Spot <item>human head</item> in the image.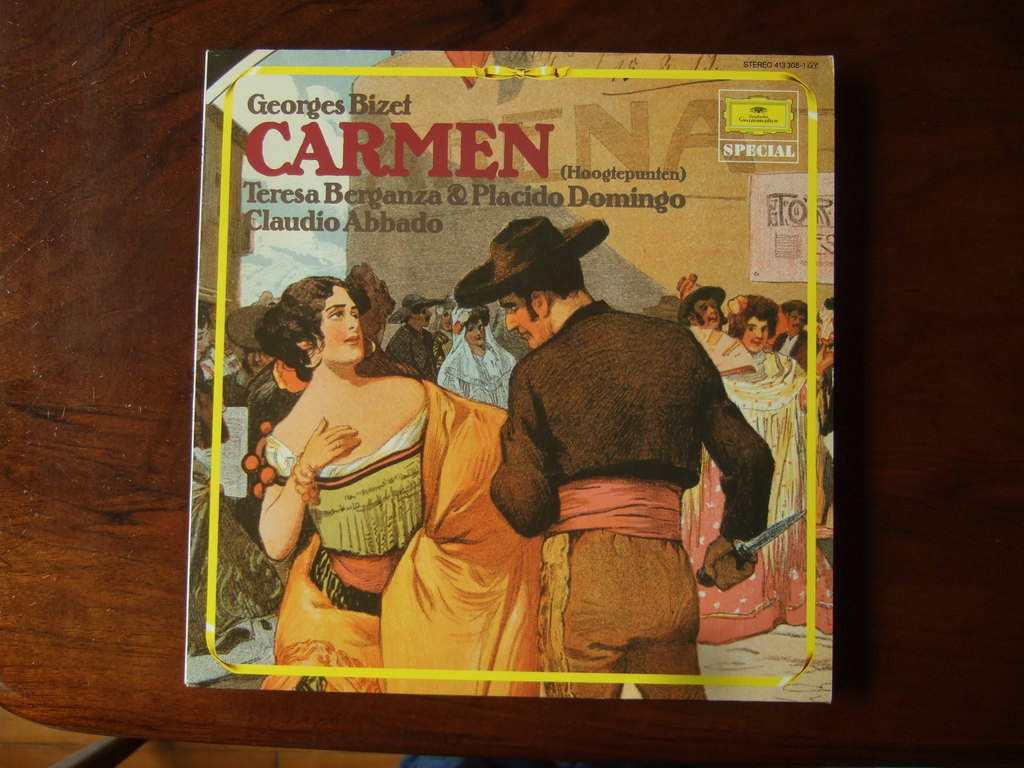
<item>human head</item> found at bbox=(677, 285, 729, 327).
